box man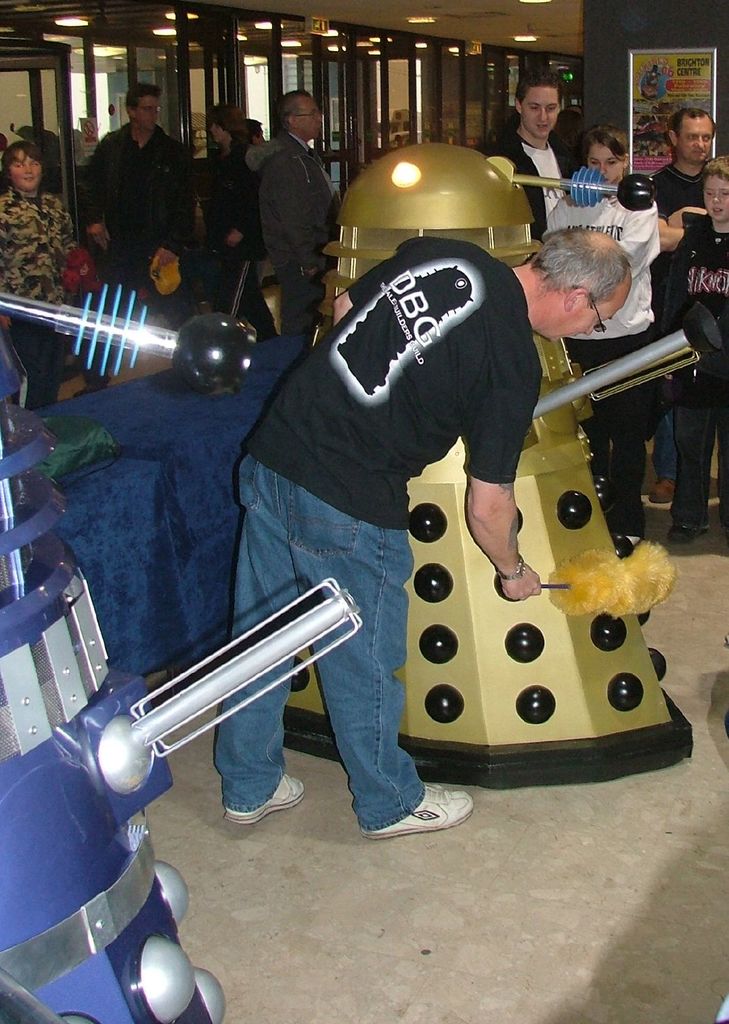
{"x1": 243, "y1": 80, "x2": 340, "y2": 315}
